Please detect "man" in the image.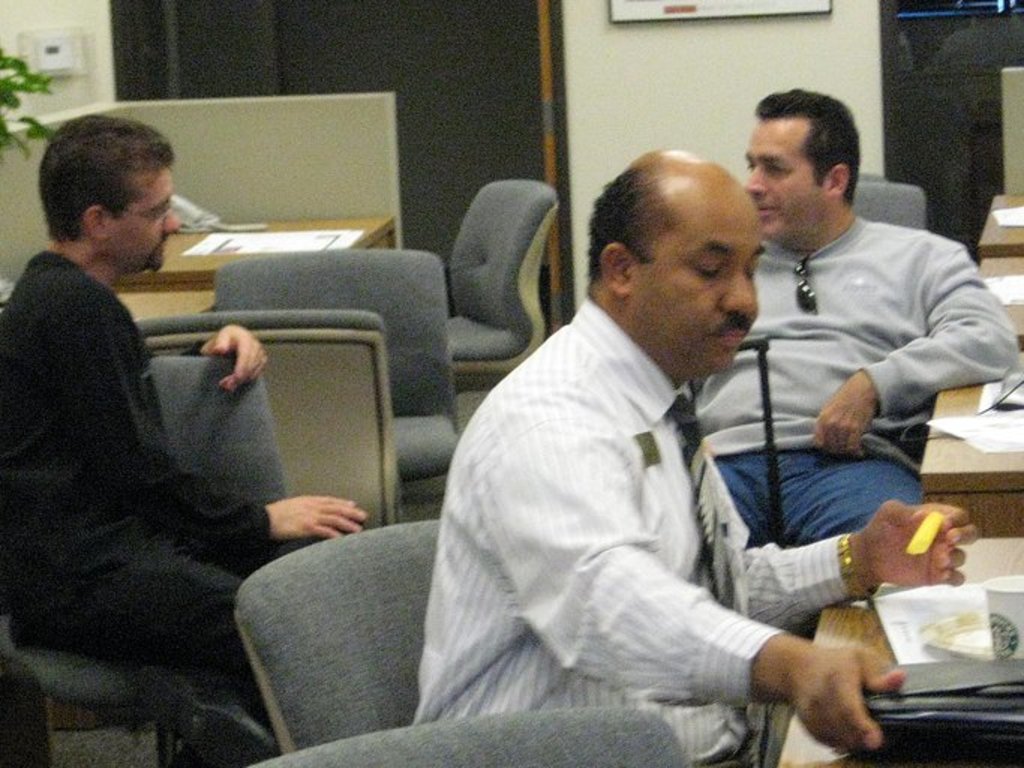
select_region(691, 85, 1015, 548).
